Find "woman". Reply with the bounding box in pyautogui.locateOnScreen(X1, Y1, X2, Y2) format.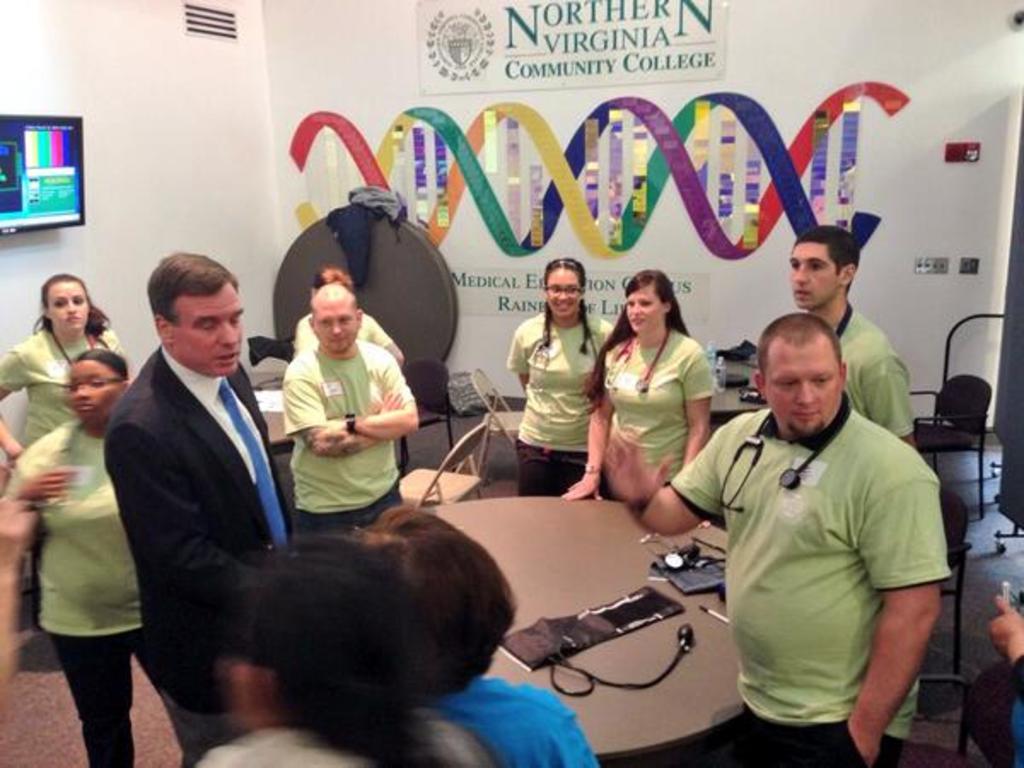
pyautogui.locateOnScreen(0, 357, 193, 766).
